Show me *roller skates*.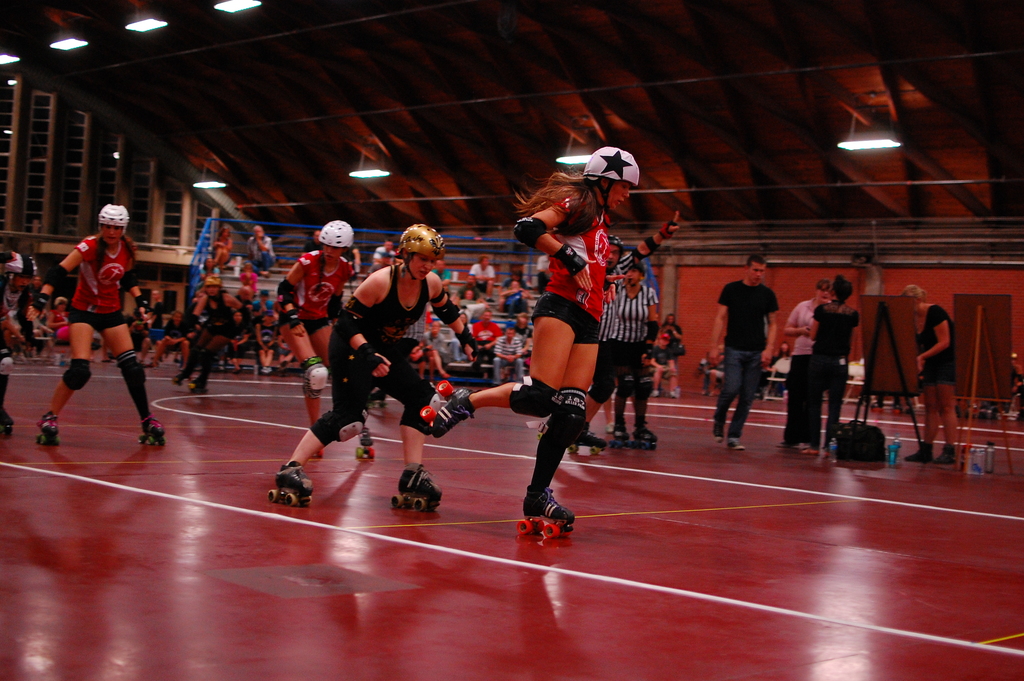
*roller skates* is here: region(639, 420, 661, 449).
